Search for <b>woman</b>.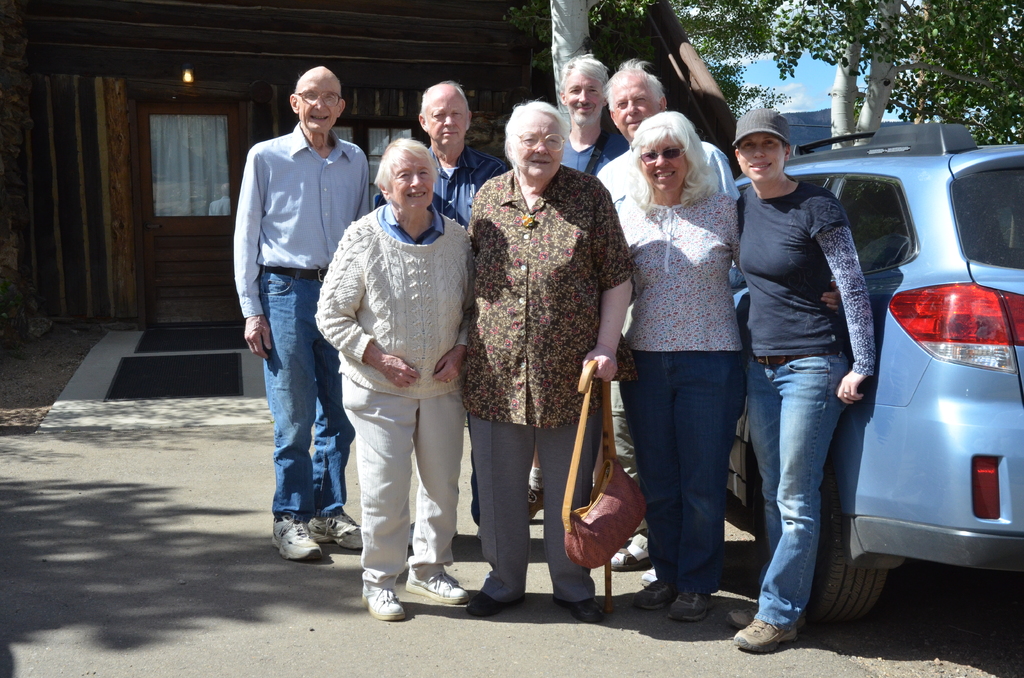
Found at <box>735,105,877,650</box>.
